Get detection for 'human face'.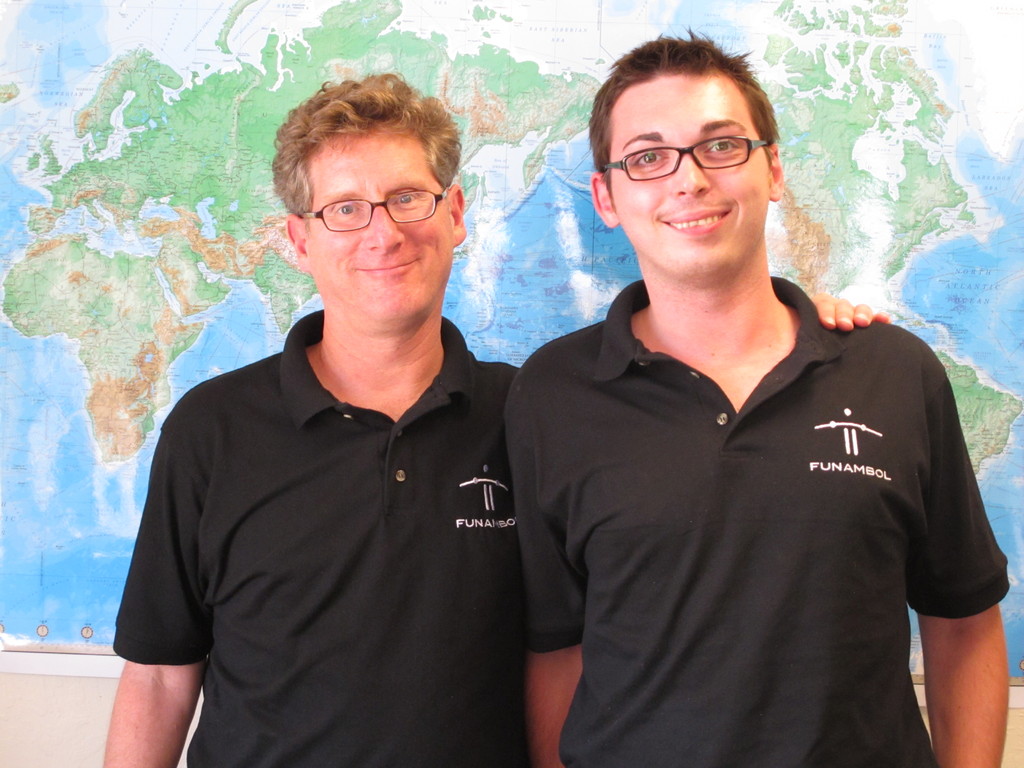
Detection: [611,76,769,280].
